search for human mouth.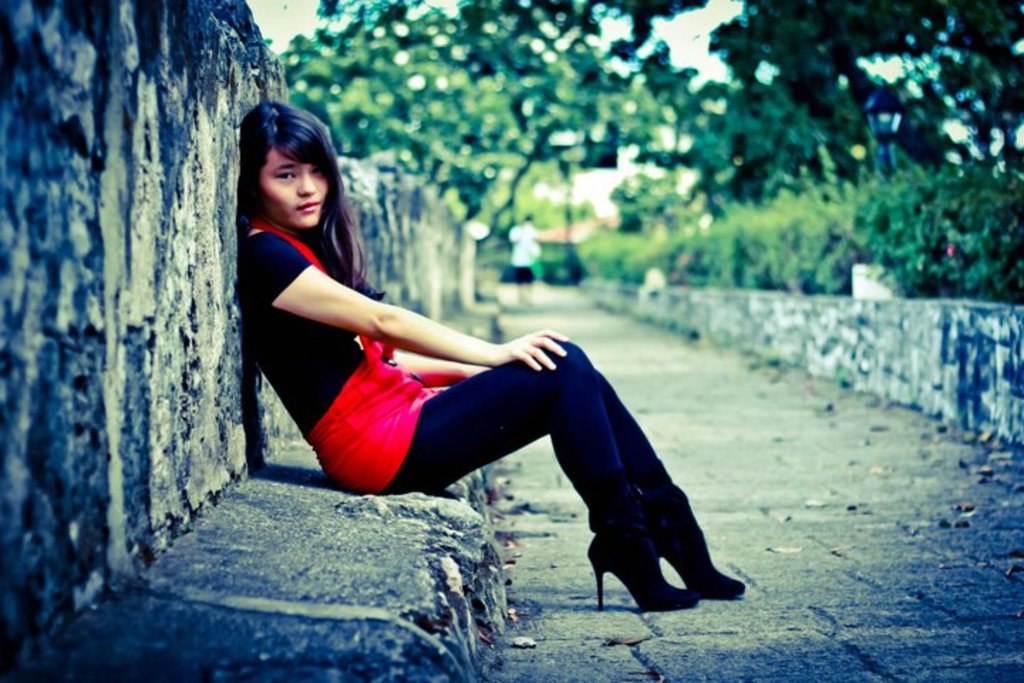
Found at locate(292, 196, 326, 221).
